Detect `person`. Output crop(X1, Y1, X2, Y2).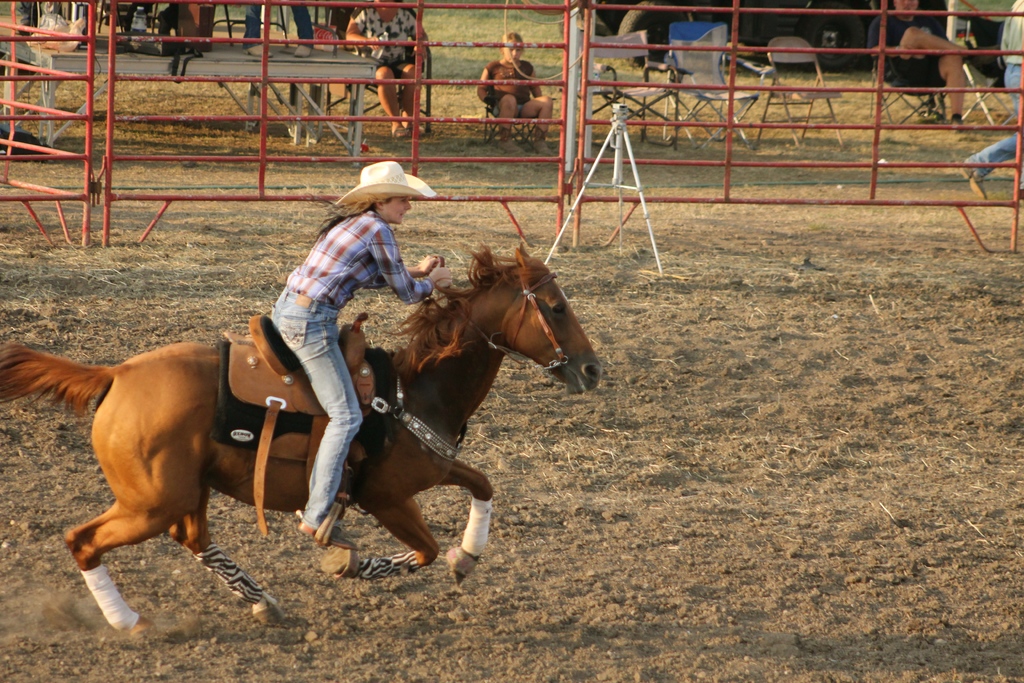
crop(481, 32, 559, 156).
